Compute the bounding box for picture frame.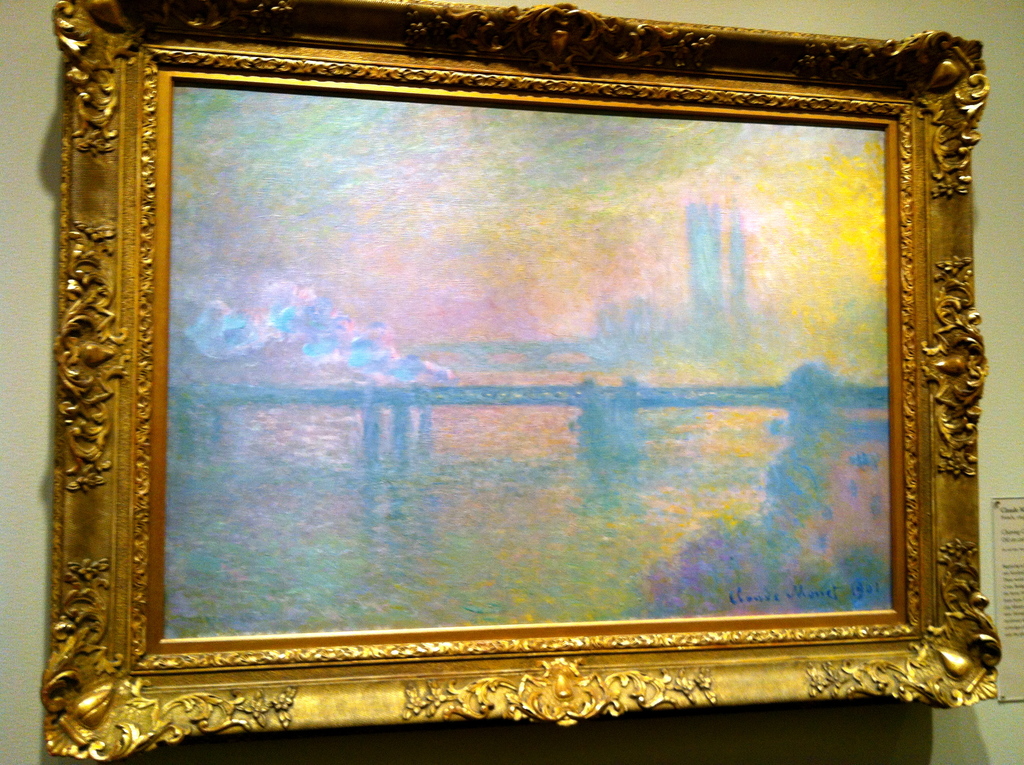
{"x1": 44, "y1": 0, "x2": 1002, "y2": 763}.
